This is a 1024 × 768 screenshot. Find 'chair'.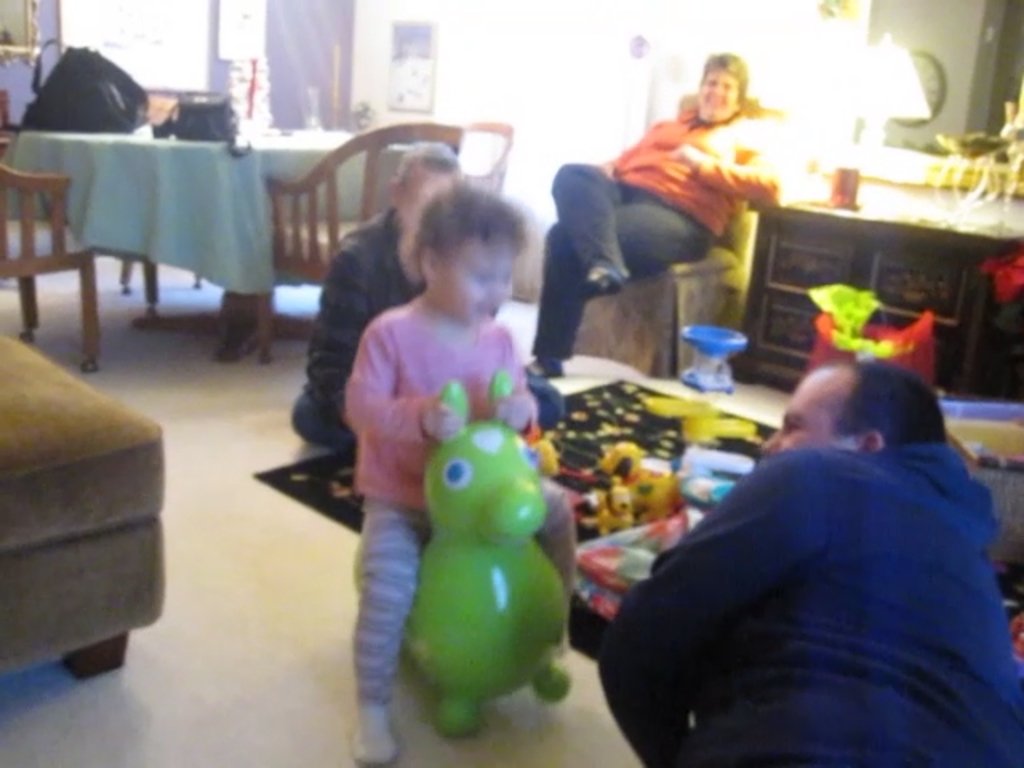
Bounding box: <region>448, 117, 514, 200</region>.
